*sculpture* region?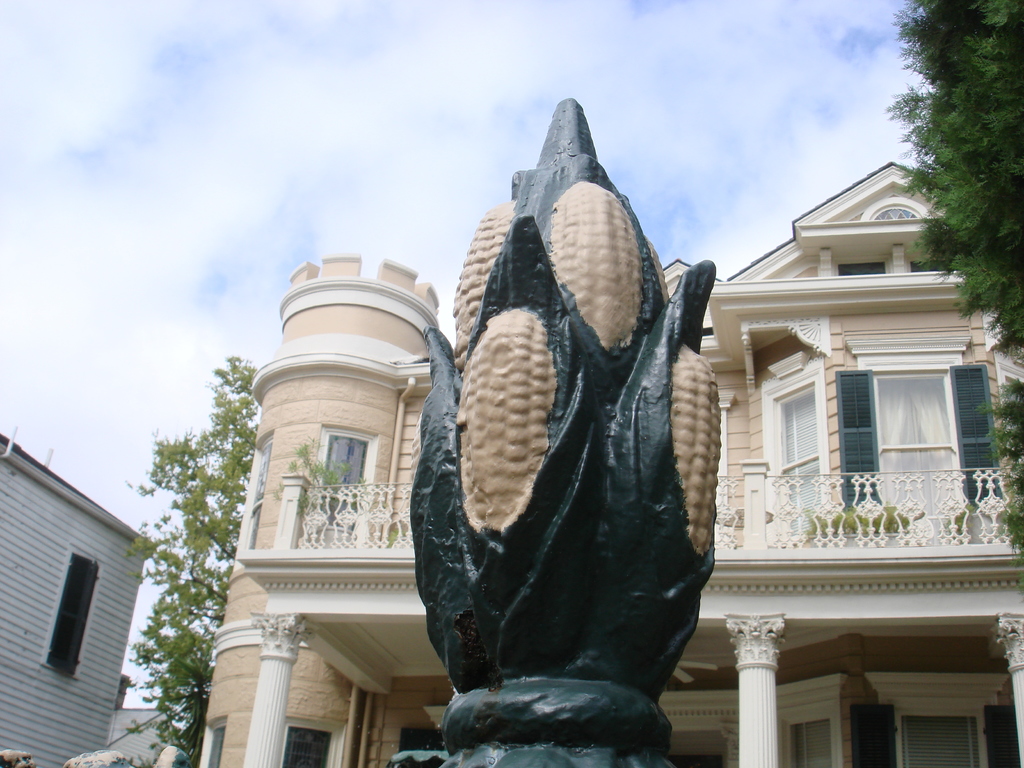
403, 109, 749, 756
